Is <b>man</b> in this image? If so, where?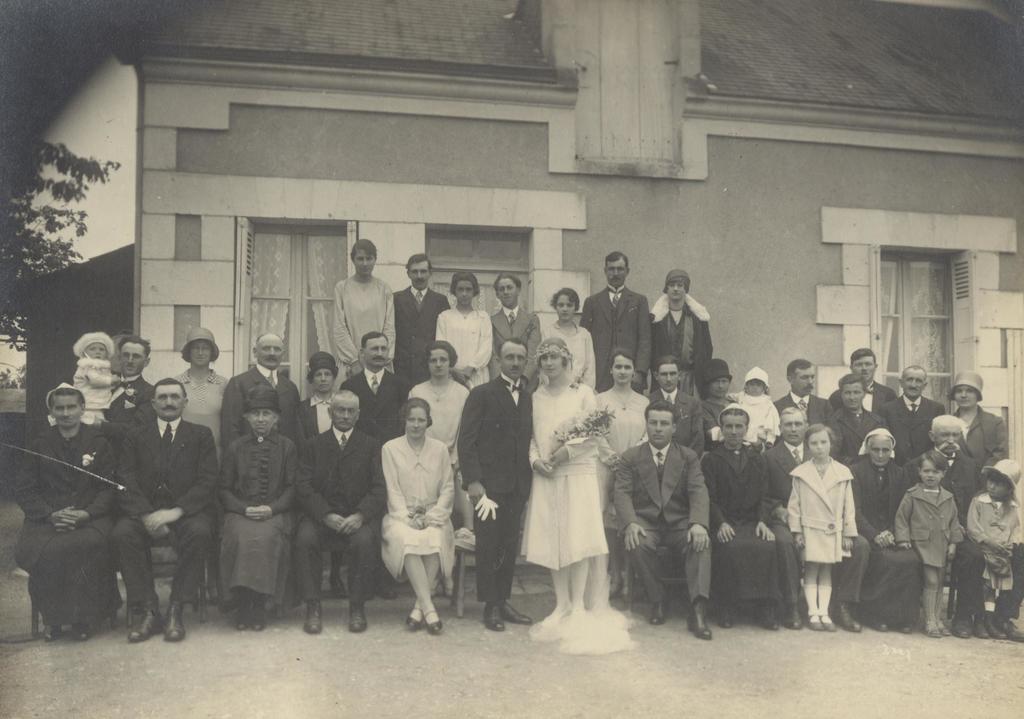
Yes, at 394/252/451/385.
